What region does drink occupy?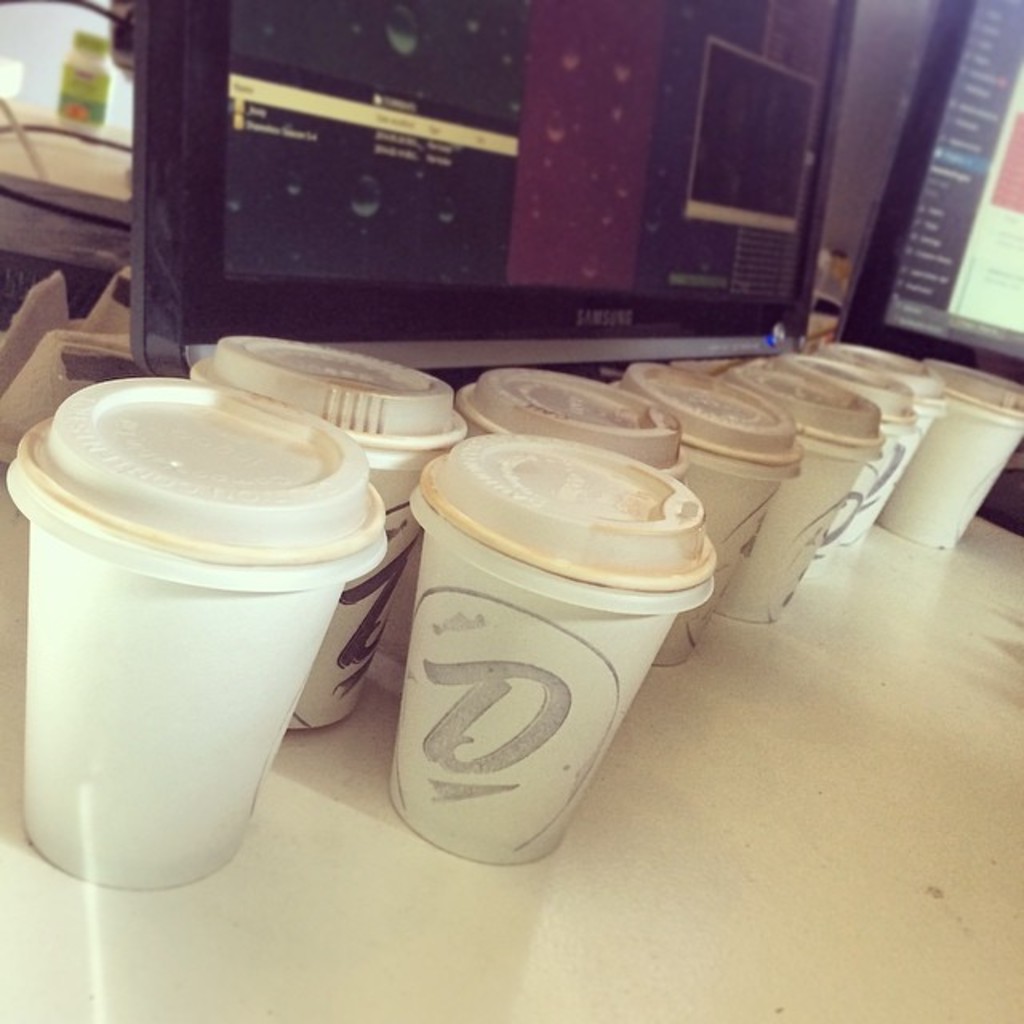
BBox(2, 342, 406, 888).
